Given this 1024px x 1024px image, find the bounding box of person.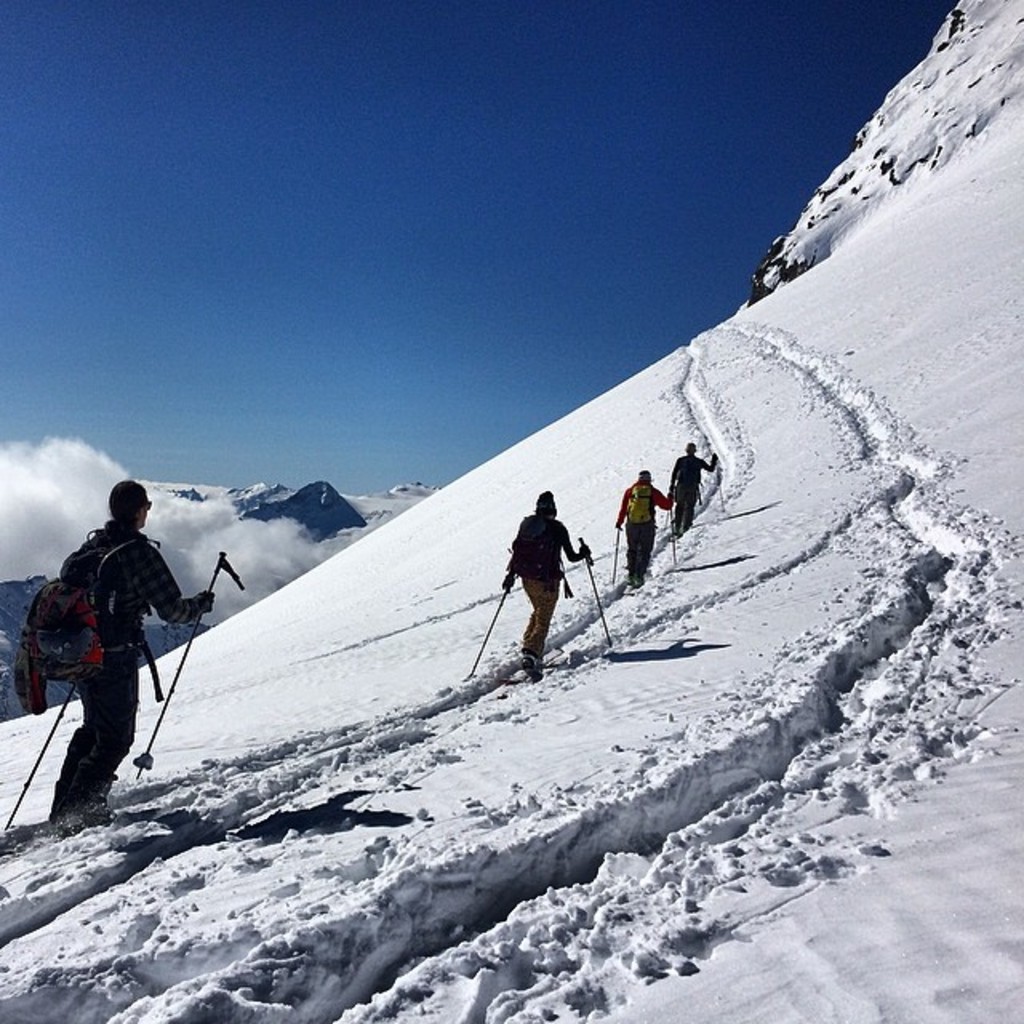
{"x1": 610, "y1": 466, "x2": 666, "y2": 574}.
